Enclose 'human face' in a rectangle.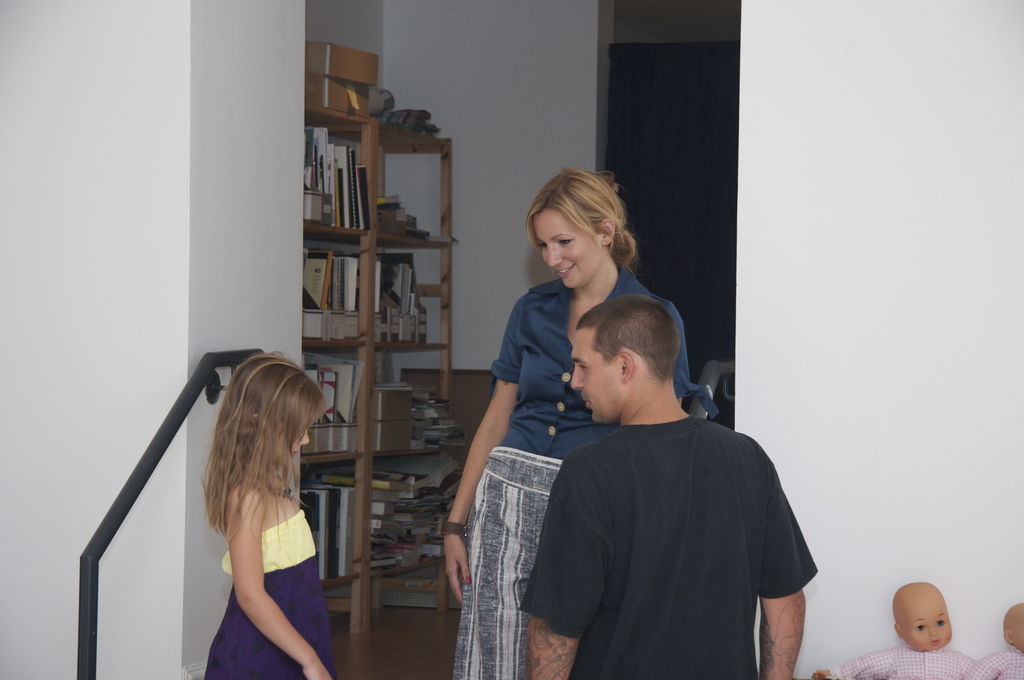
region(906, 597, 961, 651).
